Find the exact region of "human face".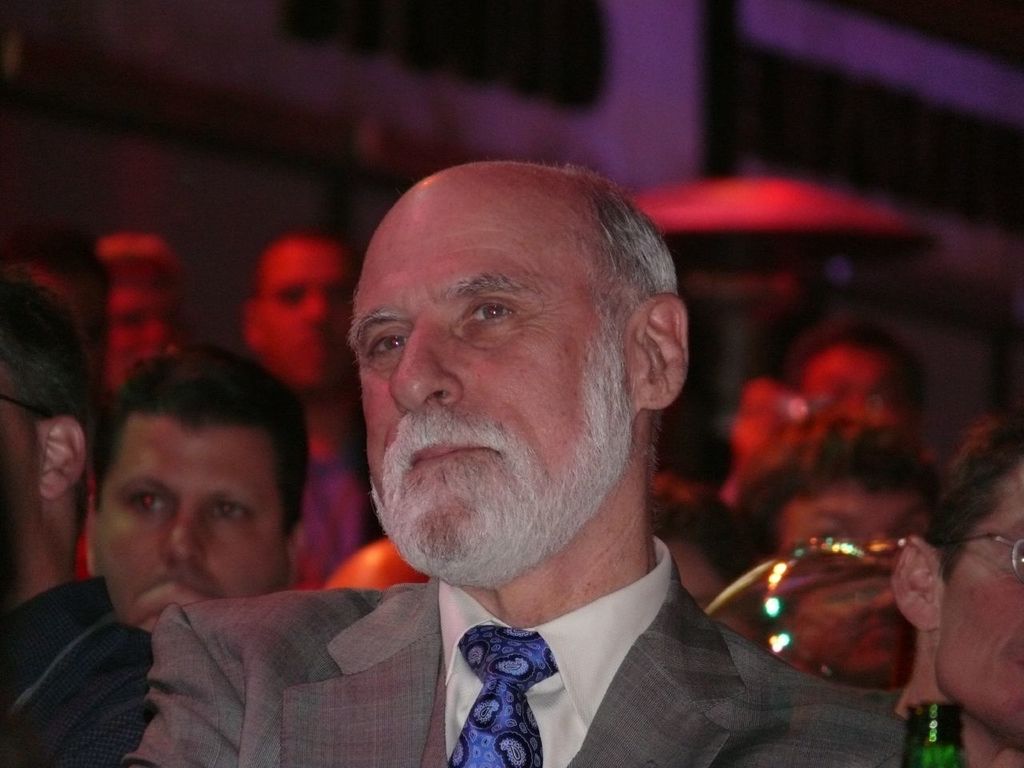
Exact region: x1=797, y1=351, x2=910, y2=474.
